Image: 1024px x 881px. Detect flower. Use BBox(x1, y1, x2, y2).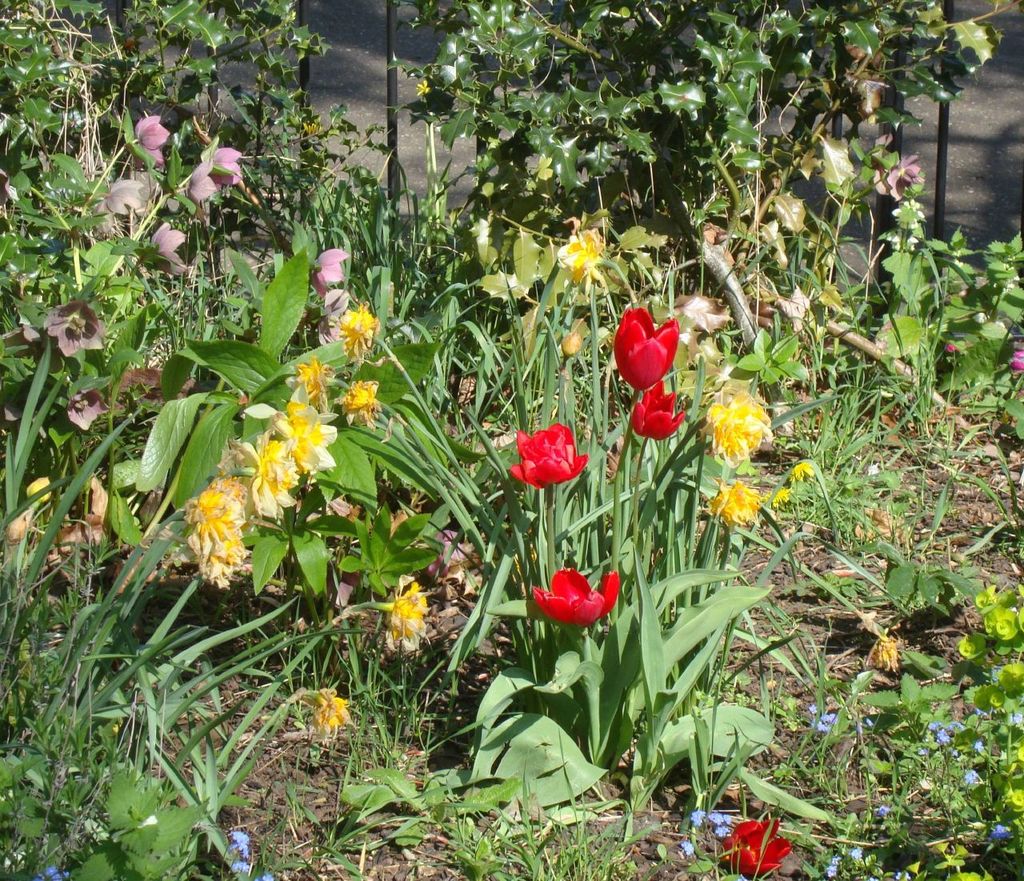
BBox(201, 140, 250, 187).
